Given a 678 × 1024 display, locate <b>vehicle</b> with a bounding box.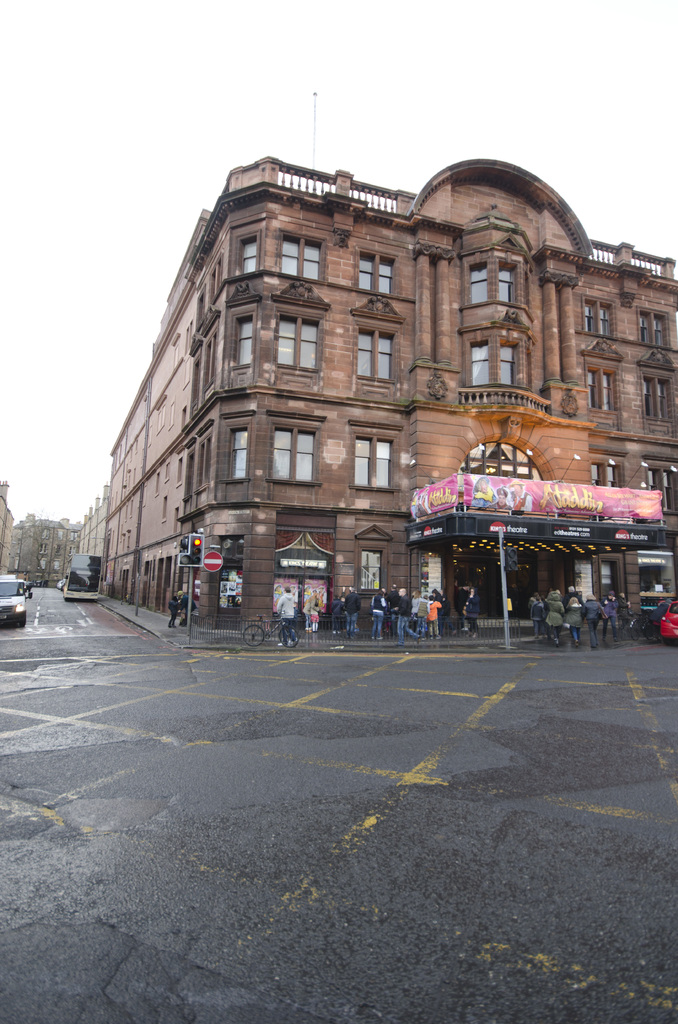
Located: pyautogui.locateOnScreen(645, 611, 658, 644).
